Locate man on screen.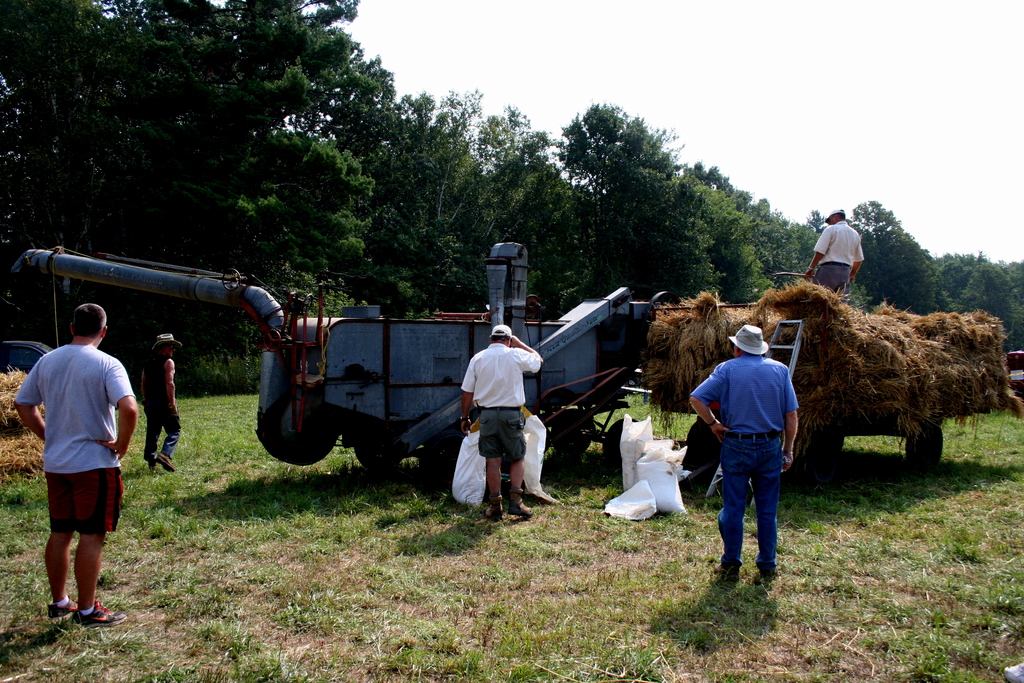
On screen at pyautogui.locateOnScreen(460, 323, 542, 522).
